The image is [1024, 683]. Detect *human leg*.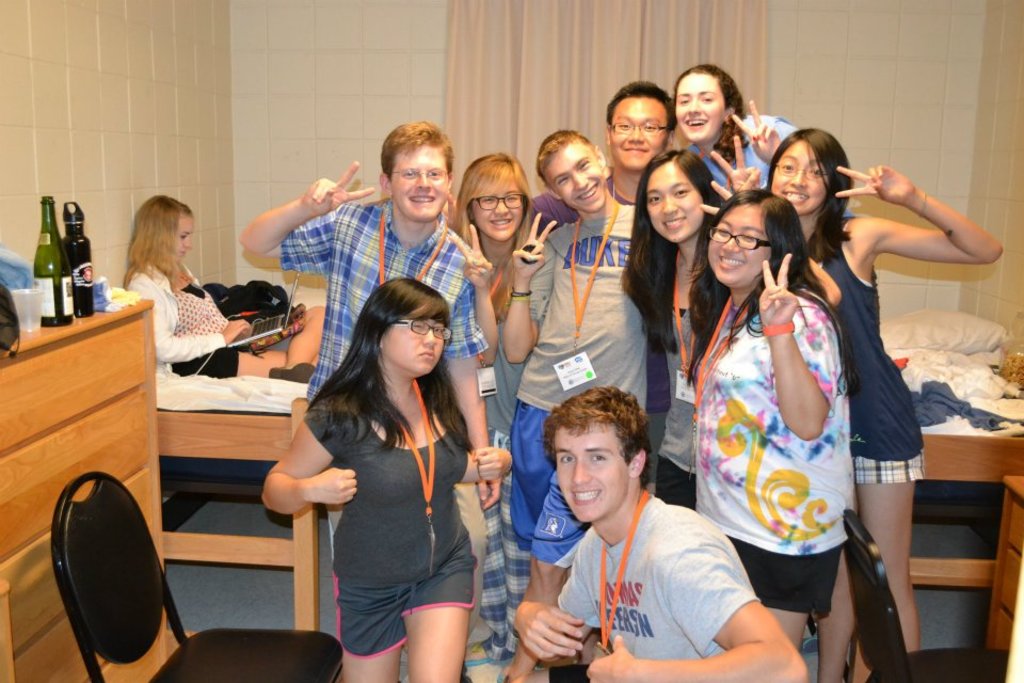
Detection: (737, 492, 841, 645).
